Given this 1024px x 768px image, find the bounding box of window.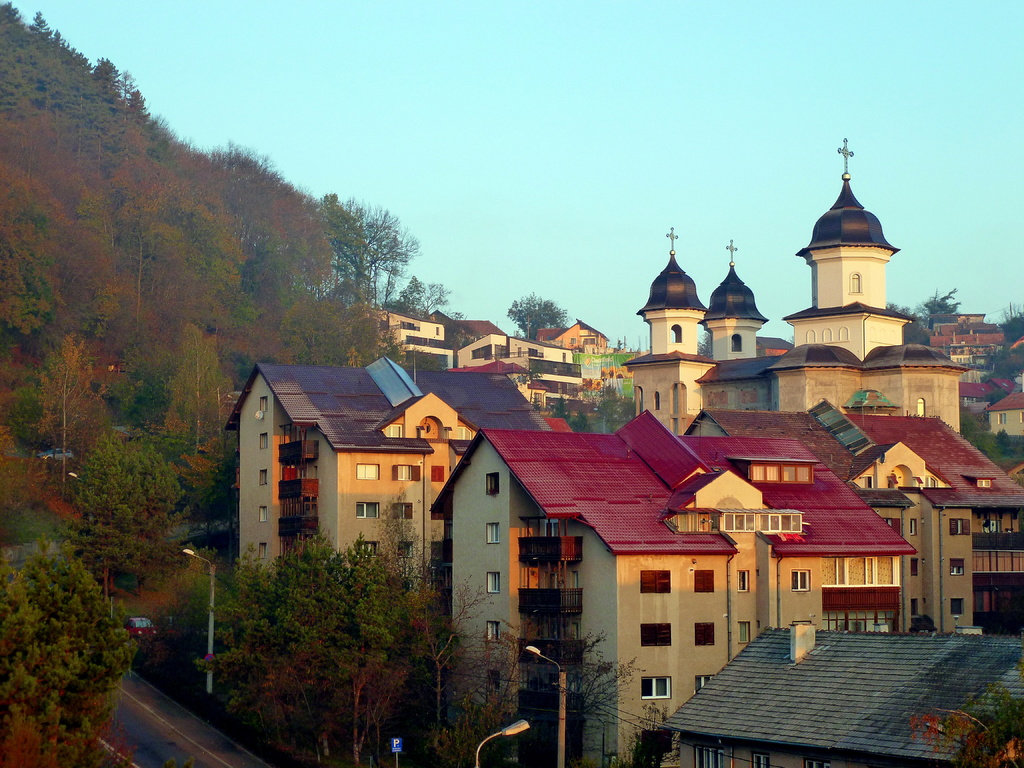
255 544 268 565.
